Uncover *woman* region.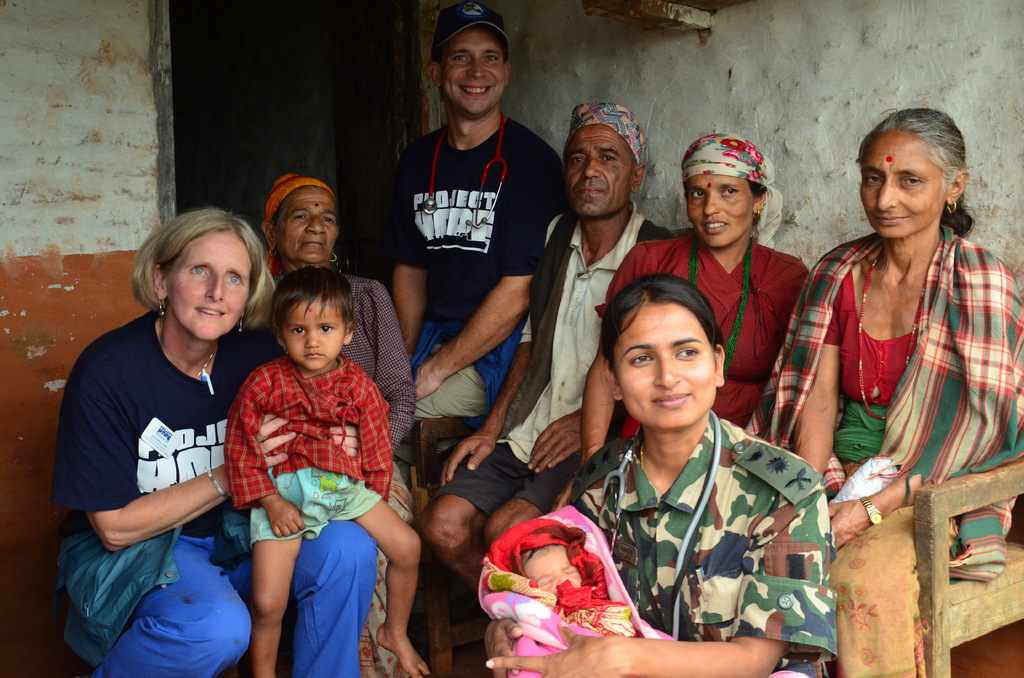
Uncovered: locate(741, 104, 1023, 677).
